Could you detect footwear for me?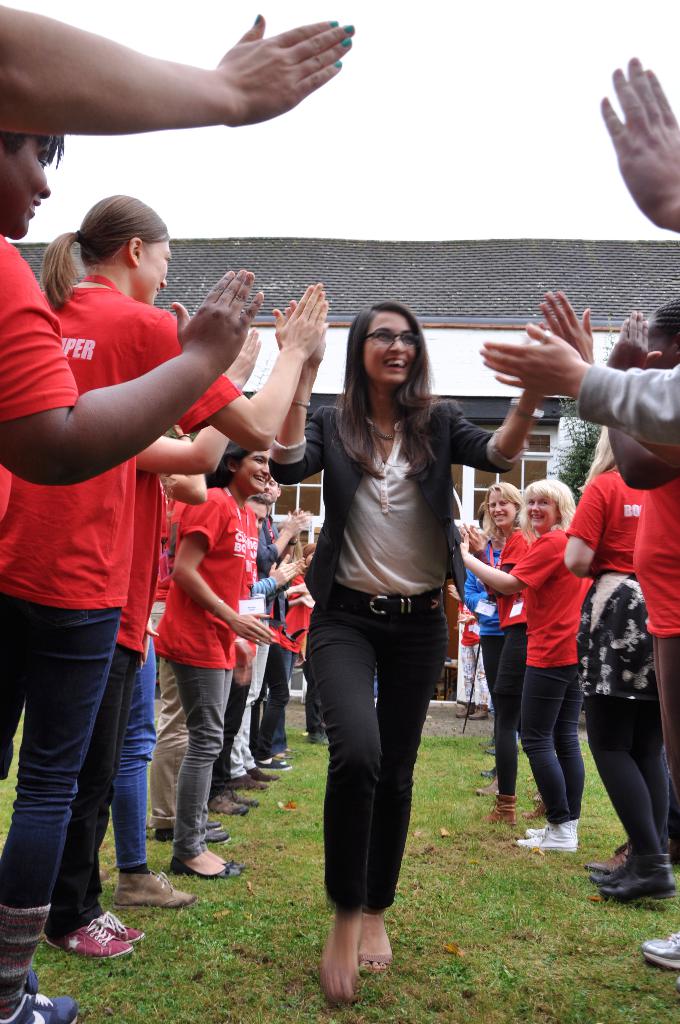
Detection result: bbox=(102, 910, 136, 941).
